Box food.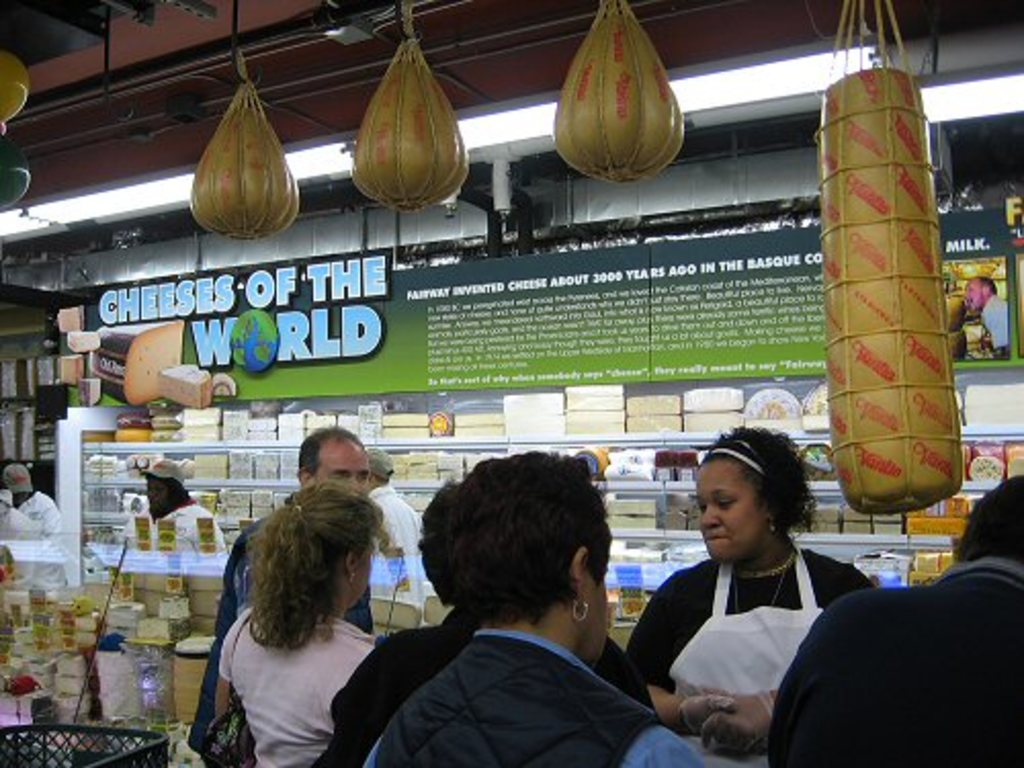
x1=82, y1=317, x2=186, y2=406.
